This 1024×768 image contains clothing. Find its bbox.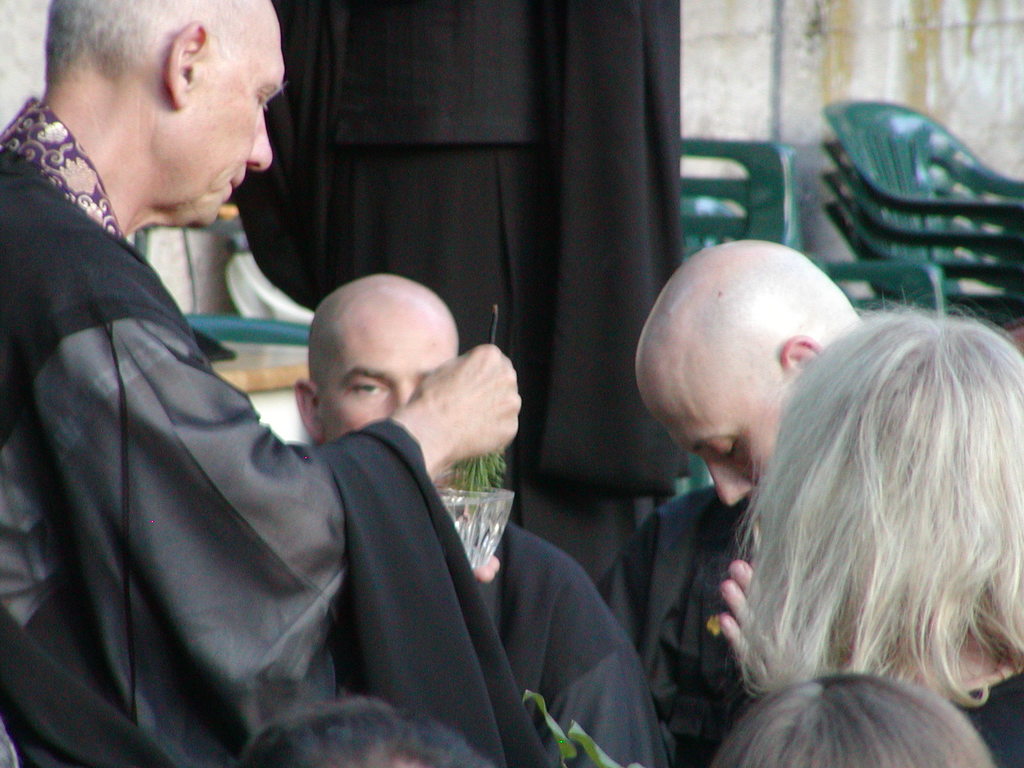
region(599, 485, 755, 767).
